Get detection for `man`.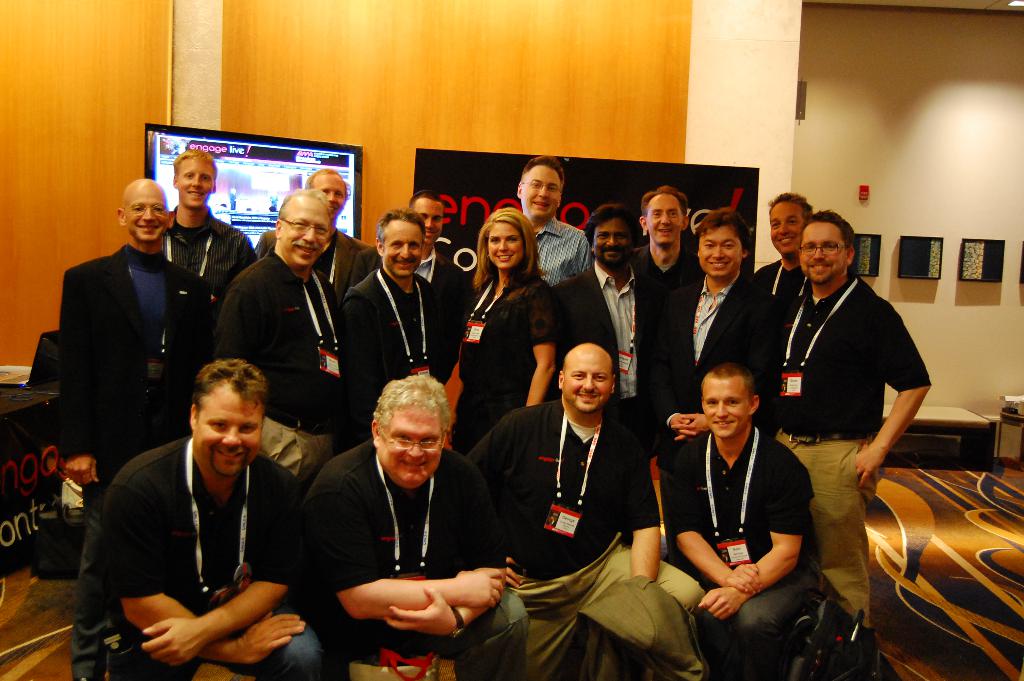
Detection: pyautogui.locateOnScreen(544, 203, 666, 455).
